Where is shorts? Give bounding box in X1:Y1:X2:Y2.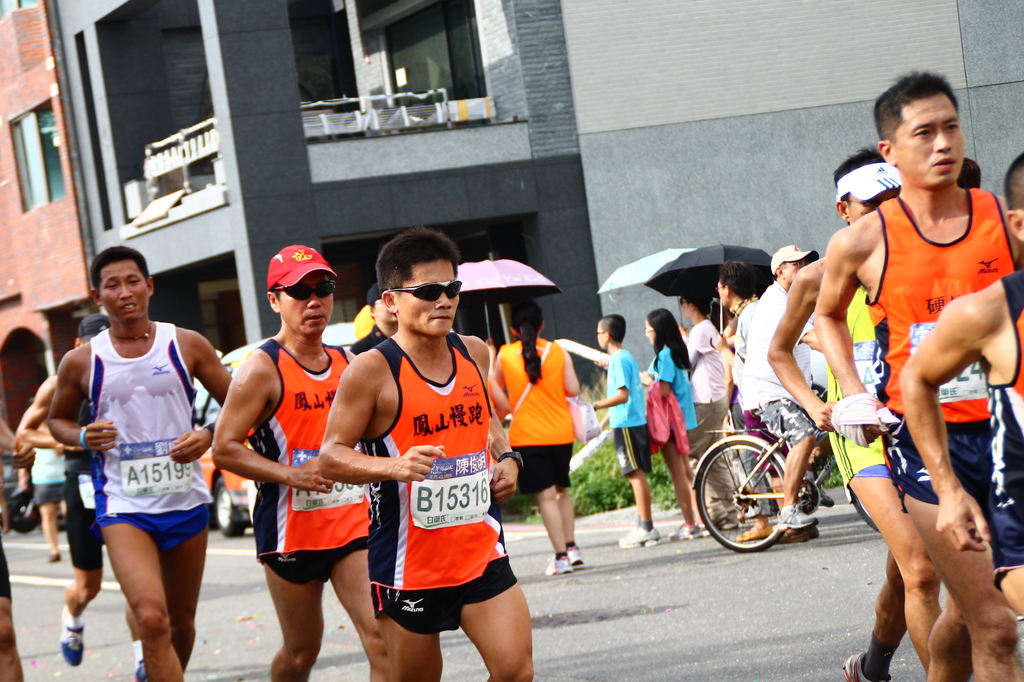
99:503:214:564.
